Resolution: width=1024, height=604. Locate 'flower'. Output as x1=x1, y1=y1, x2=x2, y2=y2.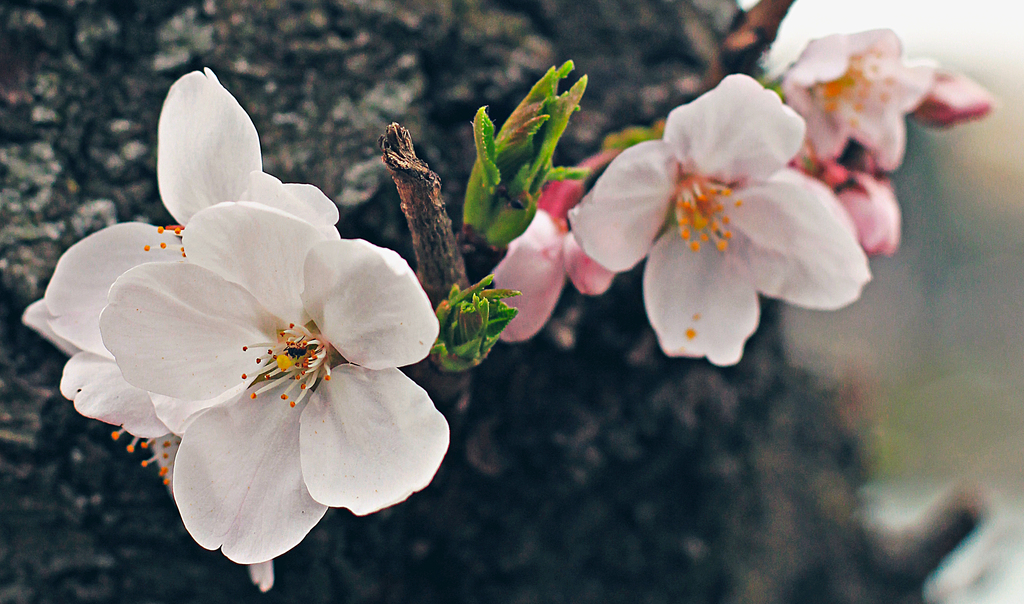
x1=572, y1=77, x2=877, y2=362.
